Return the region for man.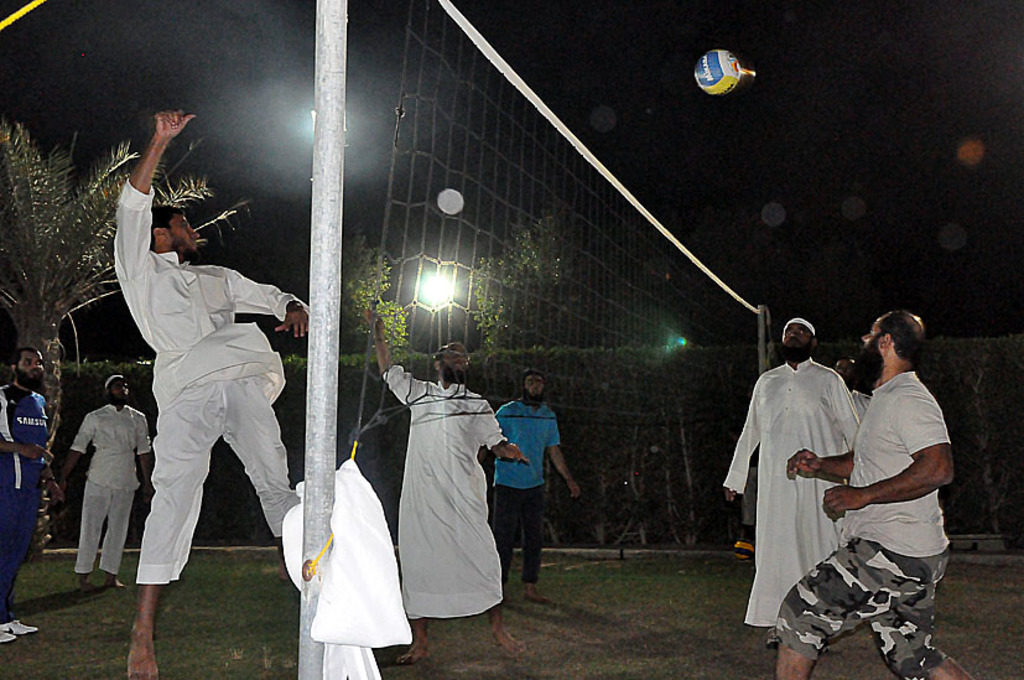
[493, 370, 581, 598].
